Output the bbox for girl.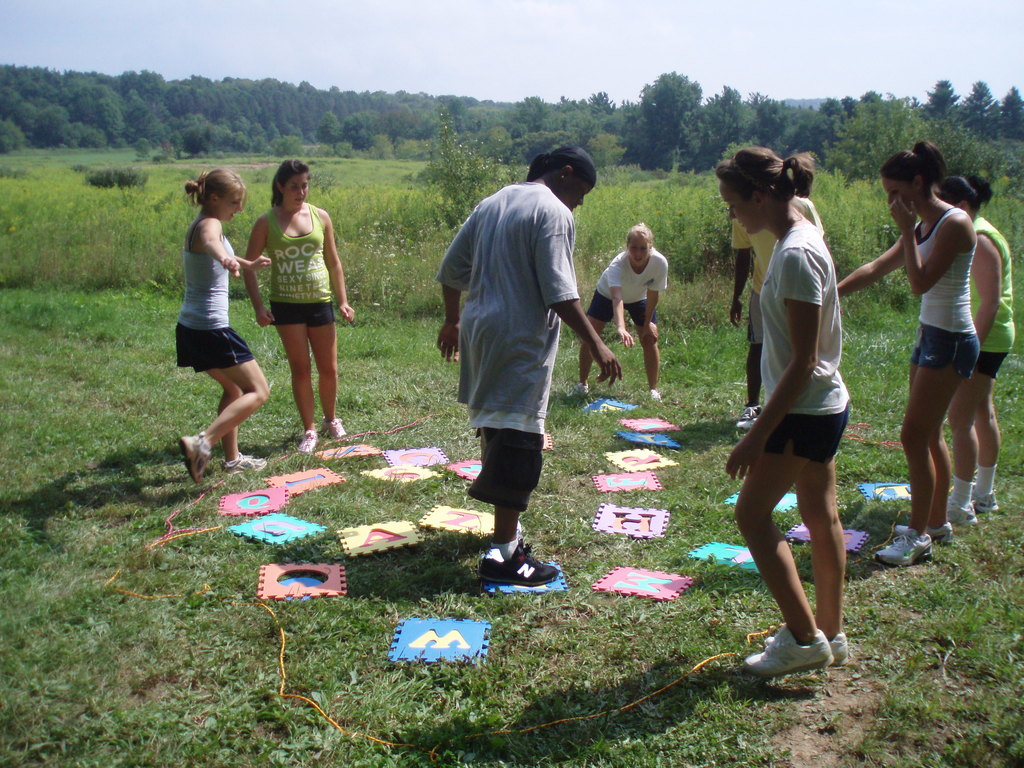
left=175, top=166, right=270, bottom=483.
